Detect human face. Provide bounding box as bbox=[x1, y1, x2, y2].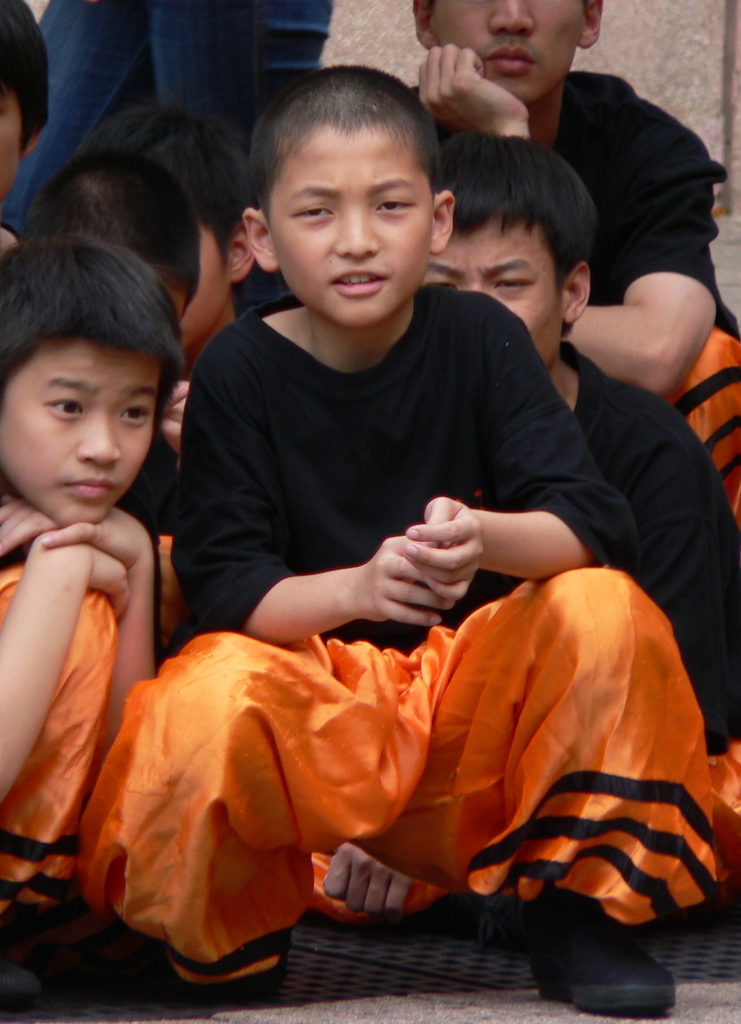
bbox=[184, 228, 236, 351].
